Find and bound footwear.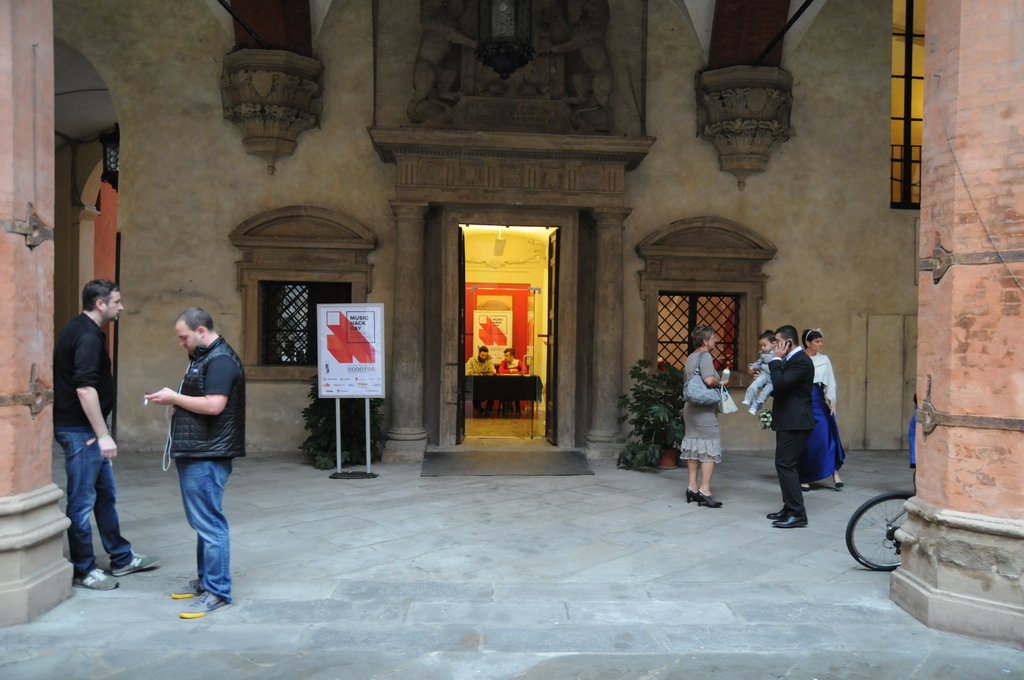
Bound: detection(168, 579, 202, 601).
